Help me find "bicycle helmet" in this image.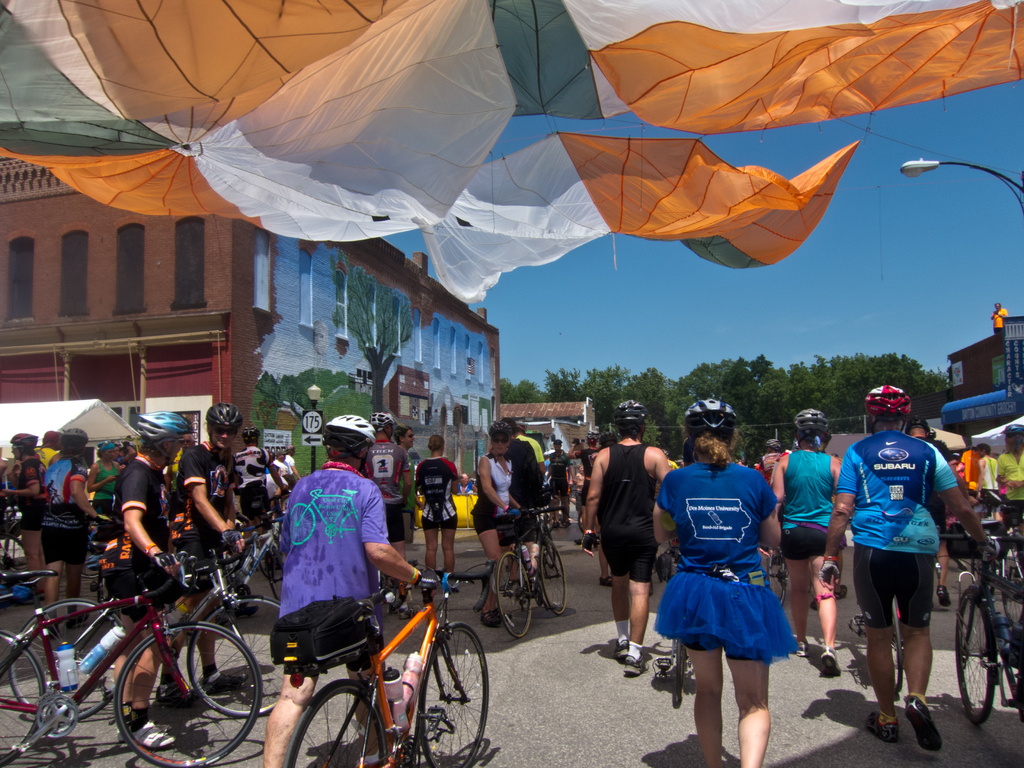
Found it: <region>769, 438, 783, 452</region>.
